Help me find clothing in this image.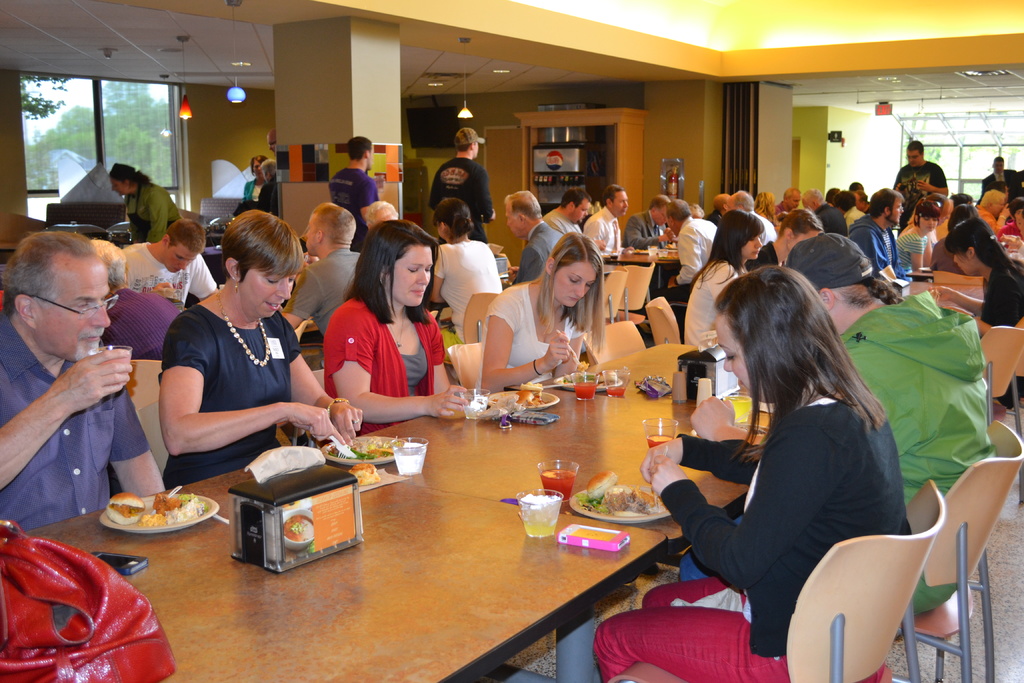
Found it: 317 290 451 427.
